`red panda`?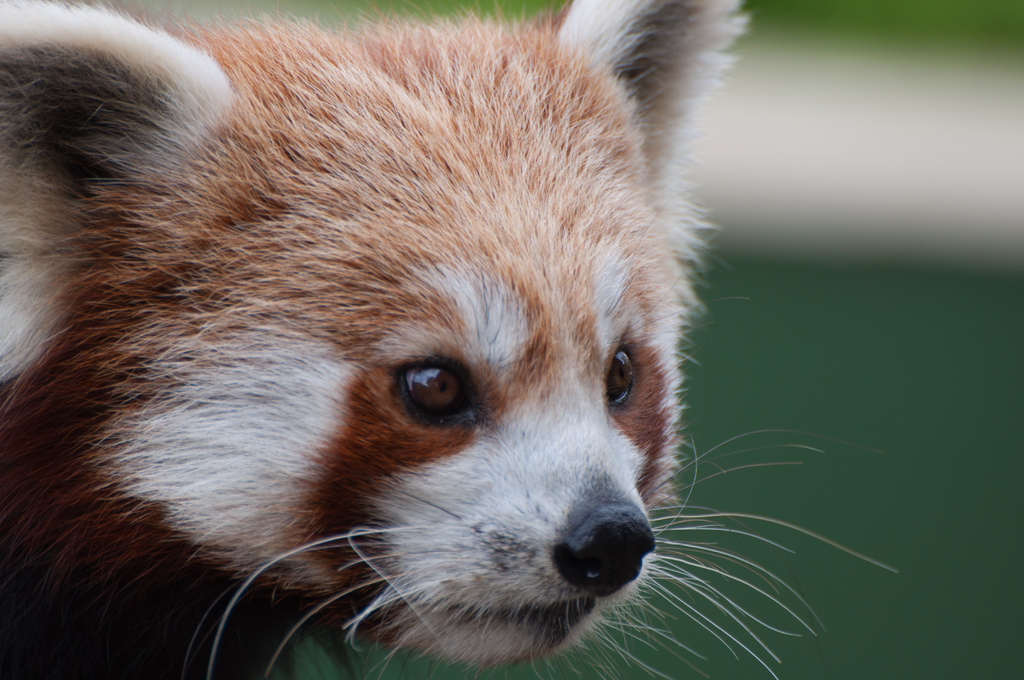
region(0, 0, 893, 679)
